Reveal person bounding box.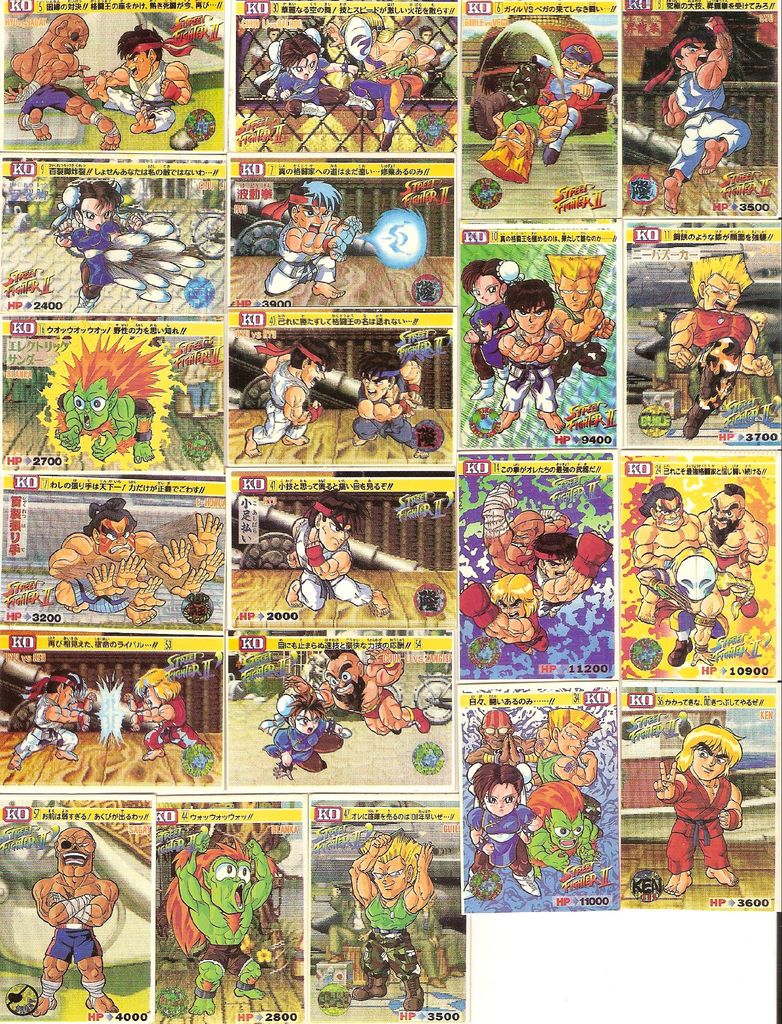
Revealed: Rect(485, 279, 567, 436).
